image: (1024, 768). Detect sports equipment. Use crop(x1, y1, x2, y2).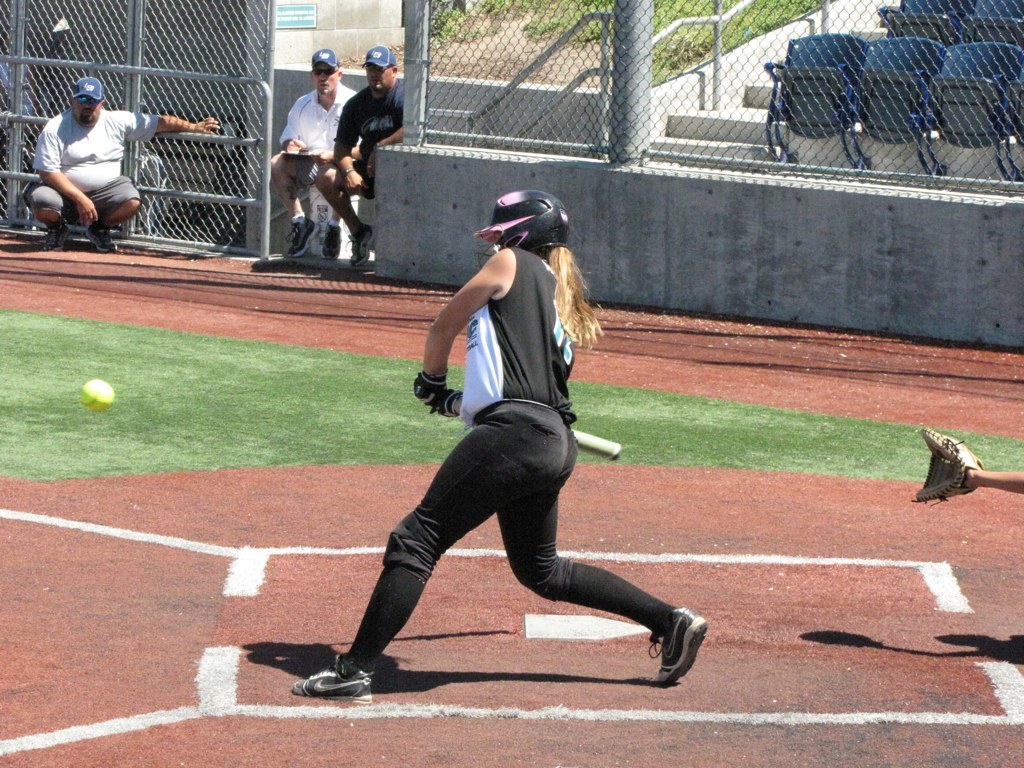
crop(415, 368, 453, 404).
